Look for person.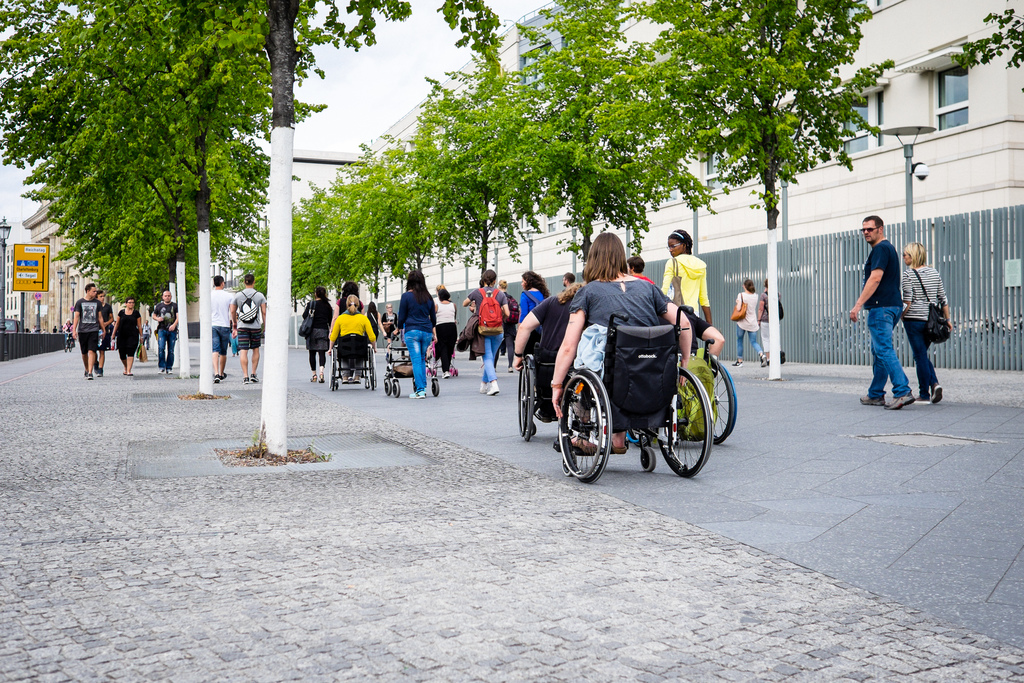
Found: [550, 229, 690, 453].
